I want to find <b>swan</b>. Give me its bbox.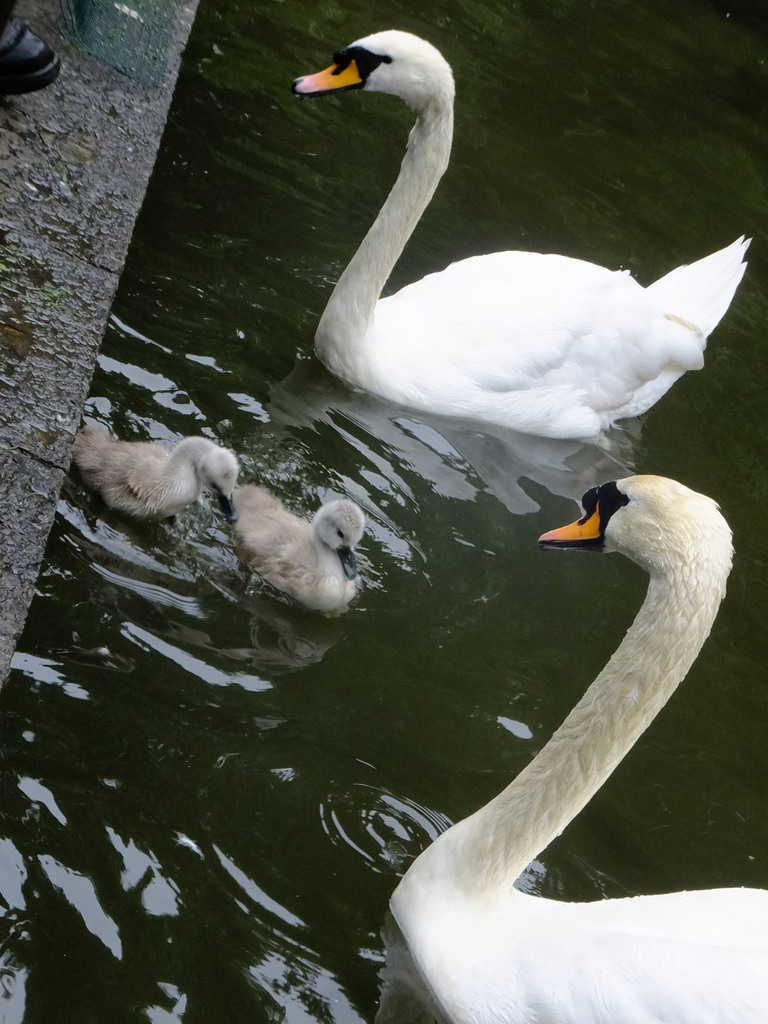
crop(387, 473, 767, 1023).
